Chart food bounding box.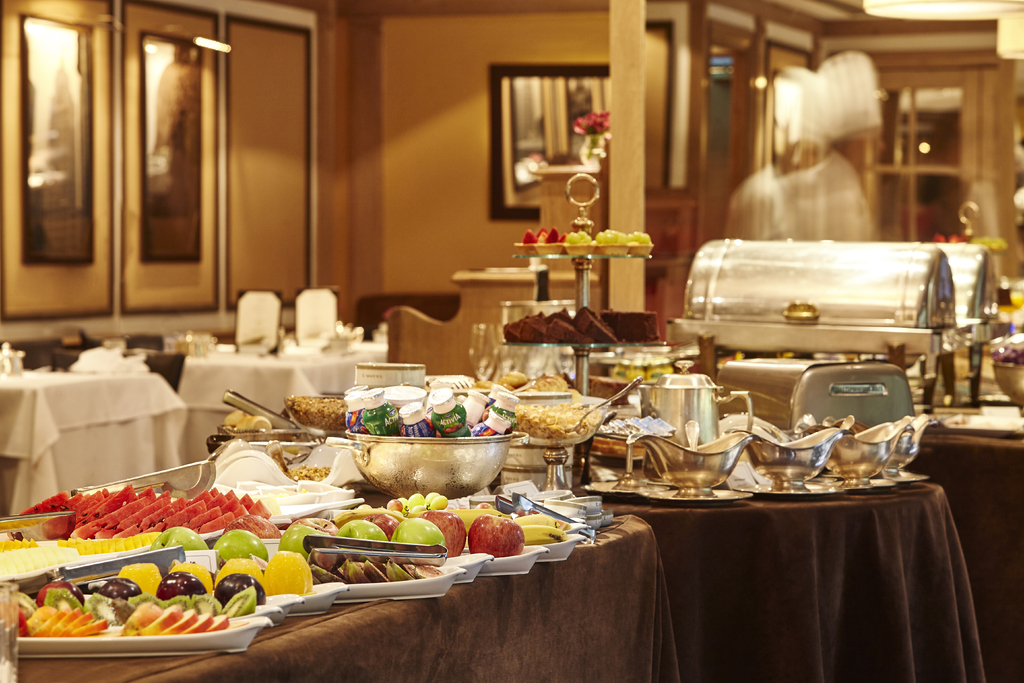
Charted: bbox(118, 562, 164, 597).
